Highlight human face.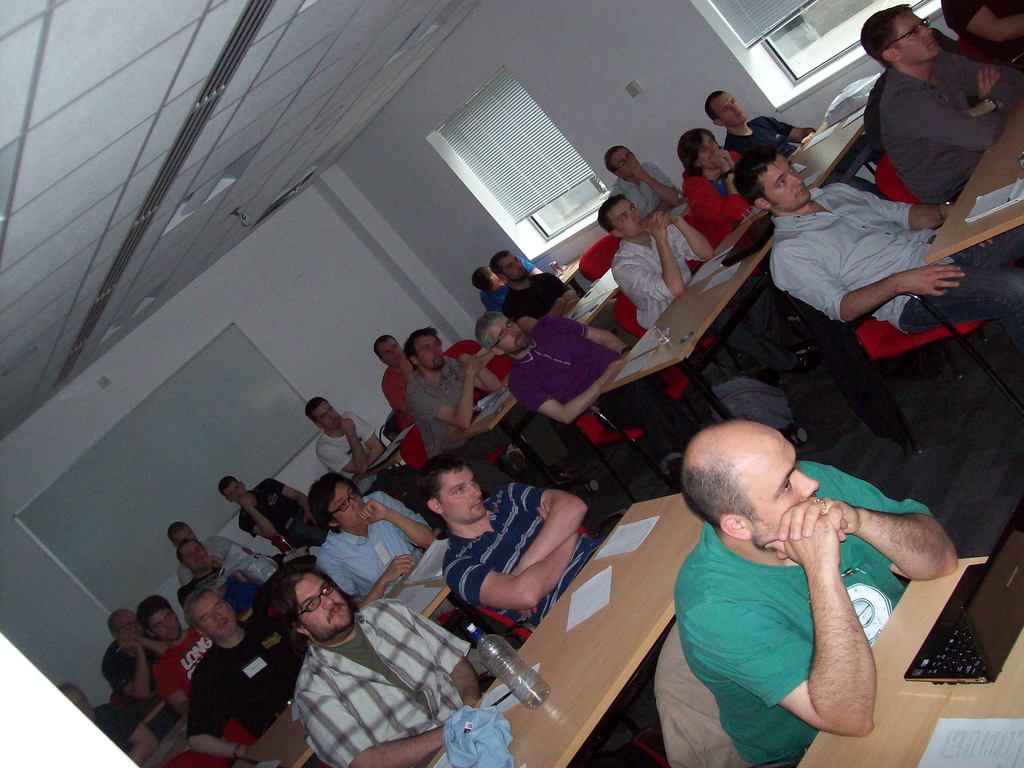
Highlighted region: box=[617, 150, 638, 175].
